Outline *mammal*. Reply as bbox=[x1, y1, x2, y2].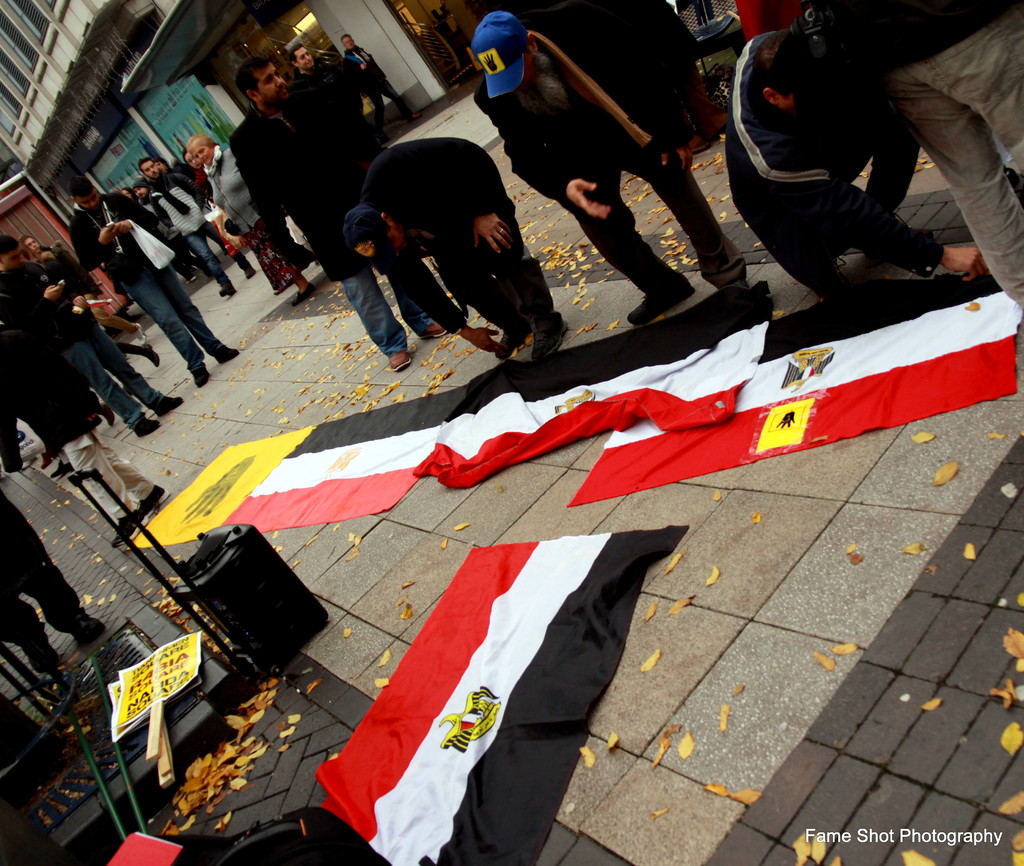
bbox=[343, 137, 564, 361].
